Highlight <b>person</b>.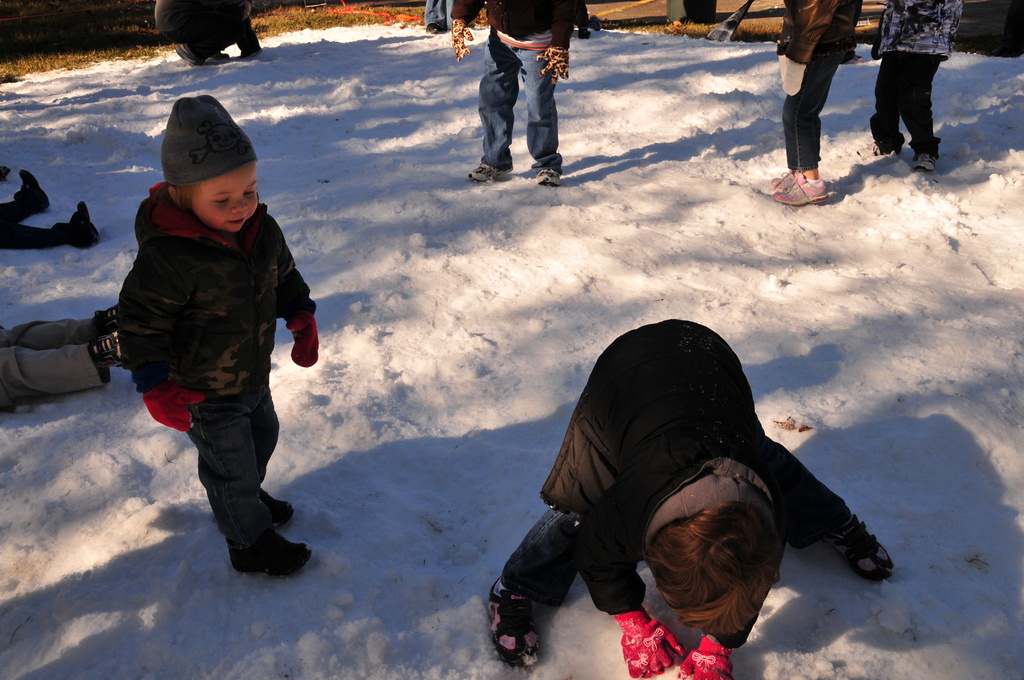
Highlighted region: crop(753, 0, 865, 214).
